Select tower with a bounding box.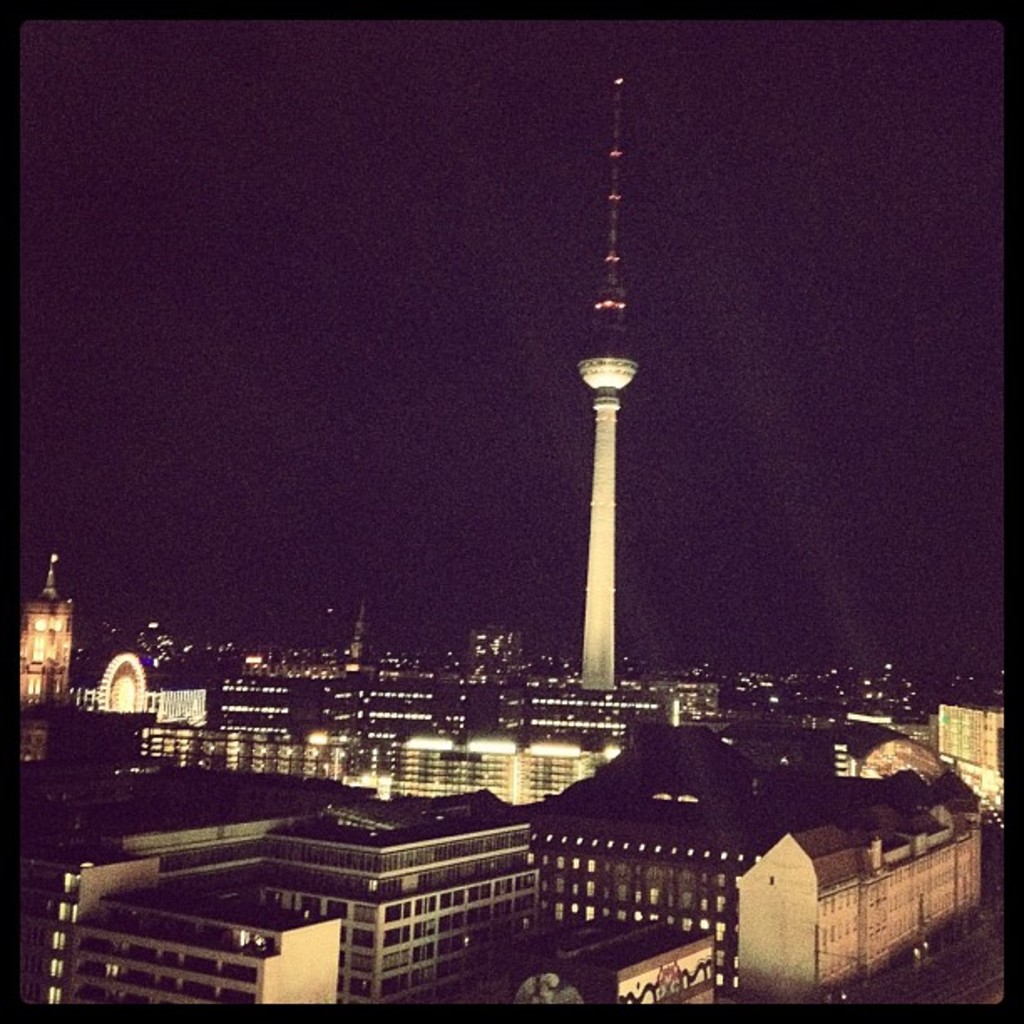
l=18, t=559, r=79, b=703.
